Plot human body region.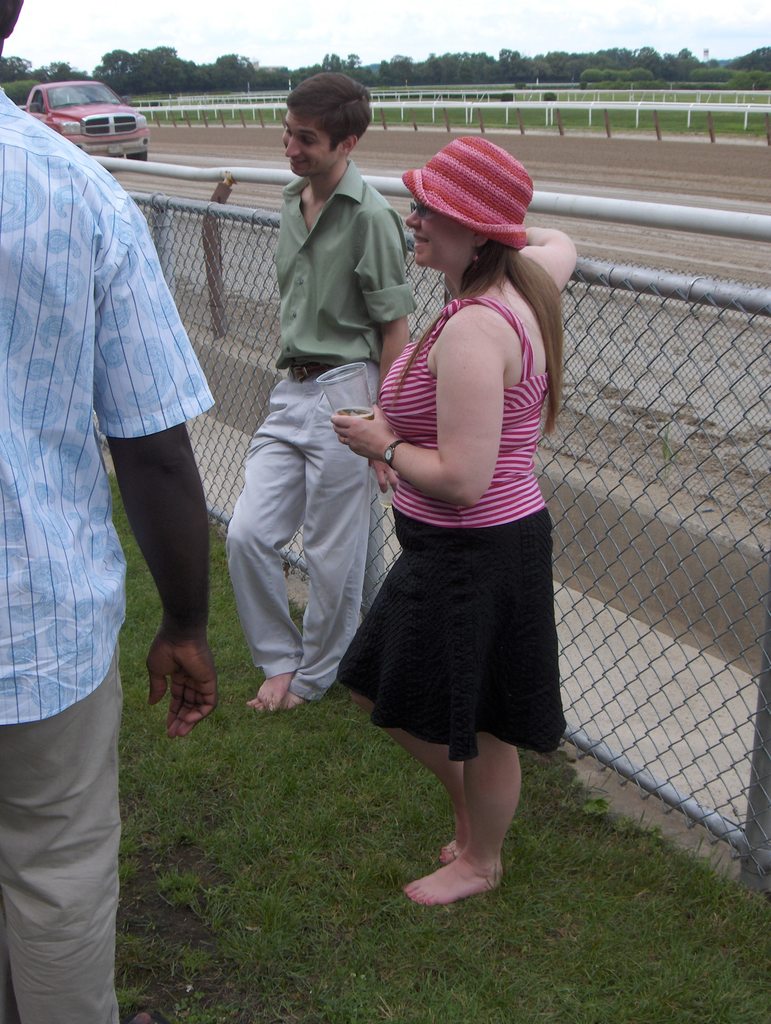
Plotted at l=315, t=144, r=574, b=759.
